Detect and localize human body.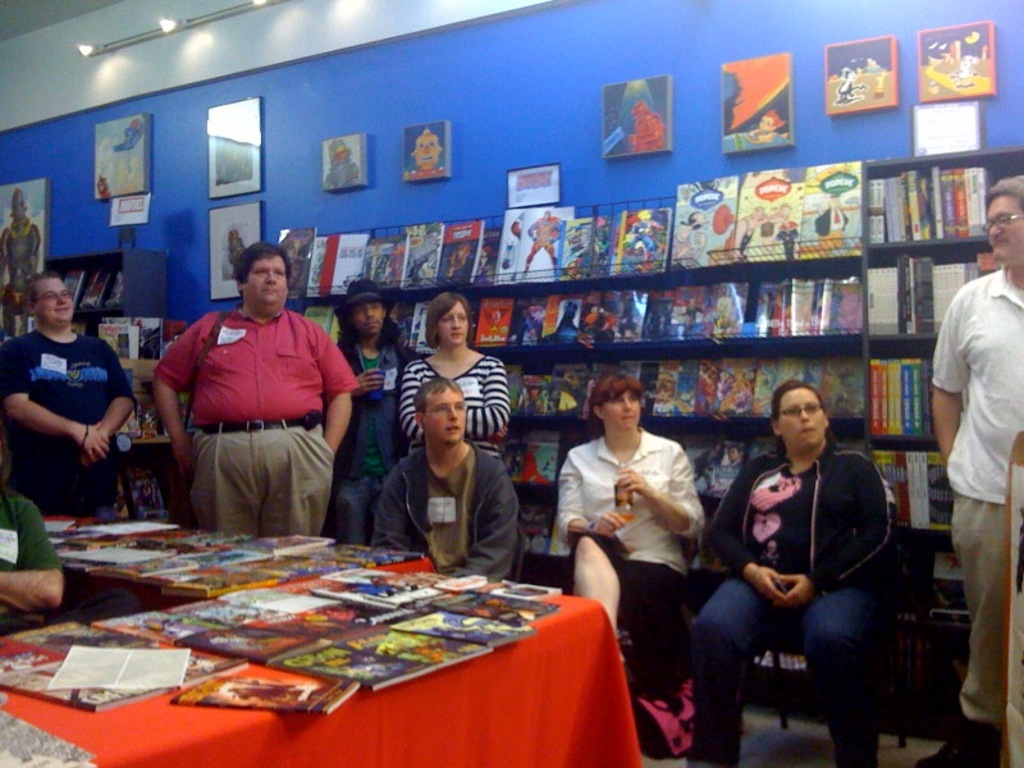
Localized at box(0, 326, 140, 513).
